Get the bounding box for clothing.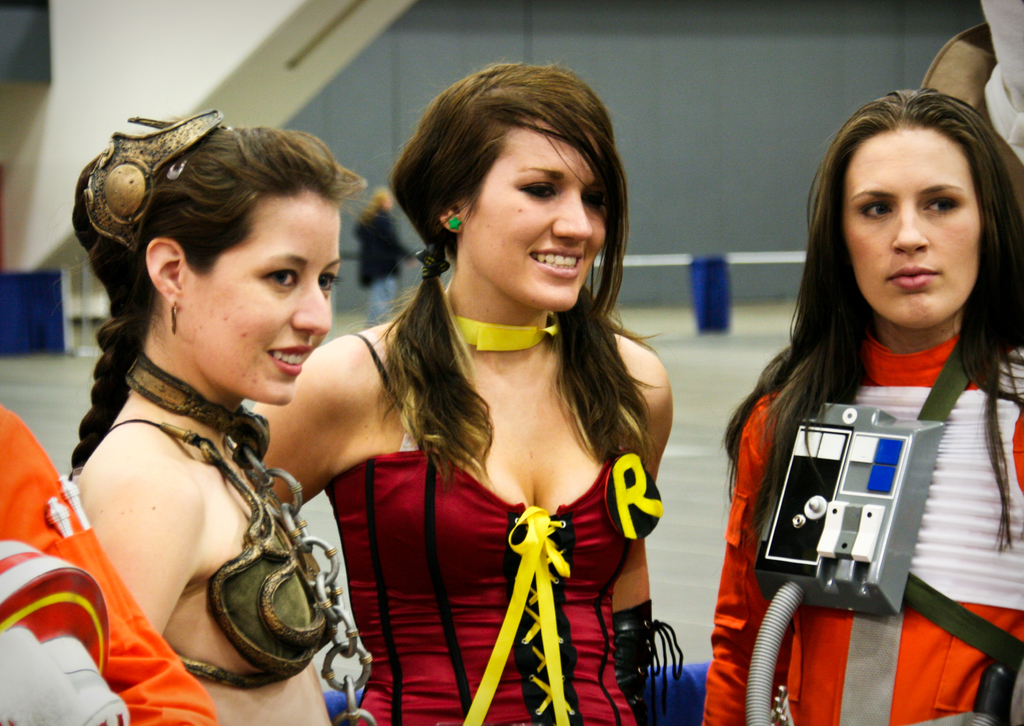
104/418/348/694.
